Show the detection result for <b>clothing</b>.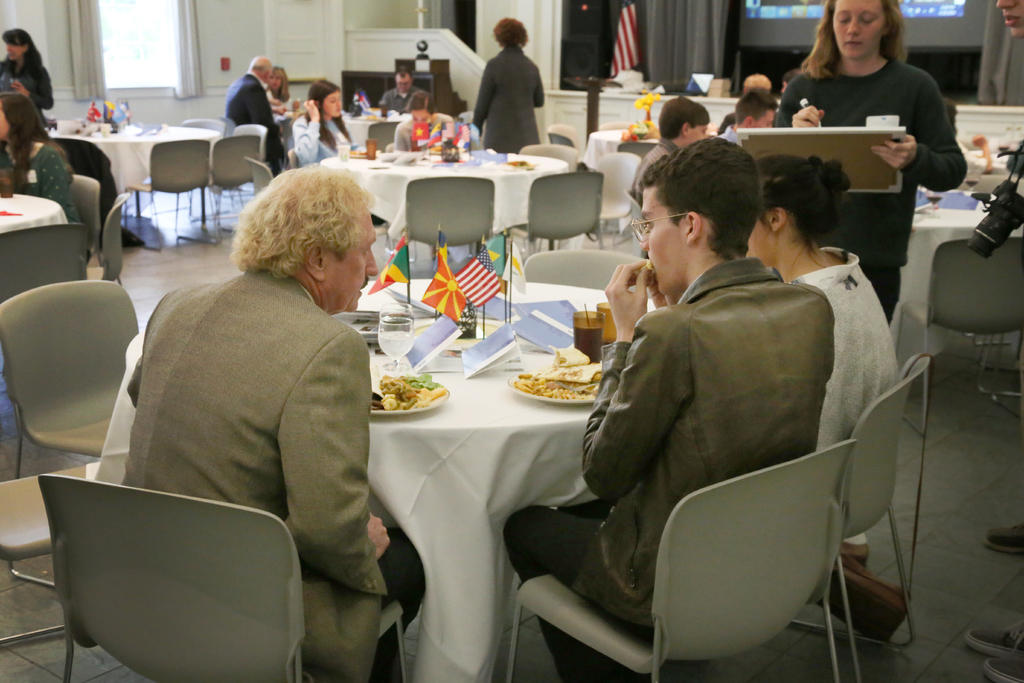
[783,243,895,447].
